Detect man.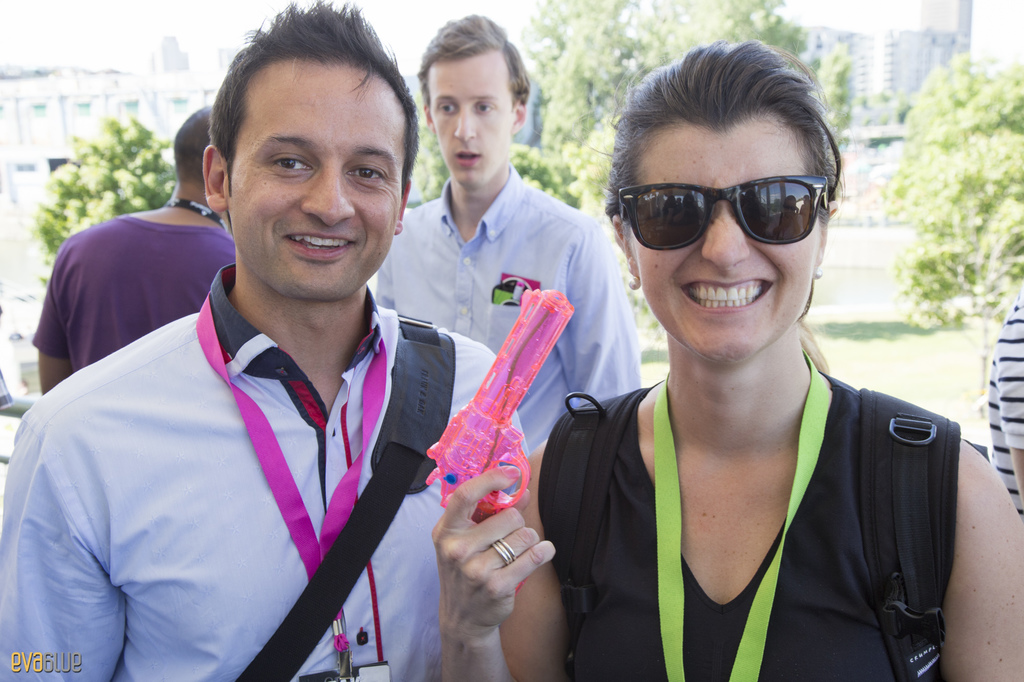
Detected at (23, 43, 502, 681).
